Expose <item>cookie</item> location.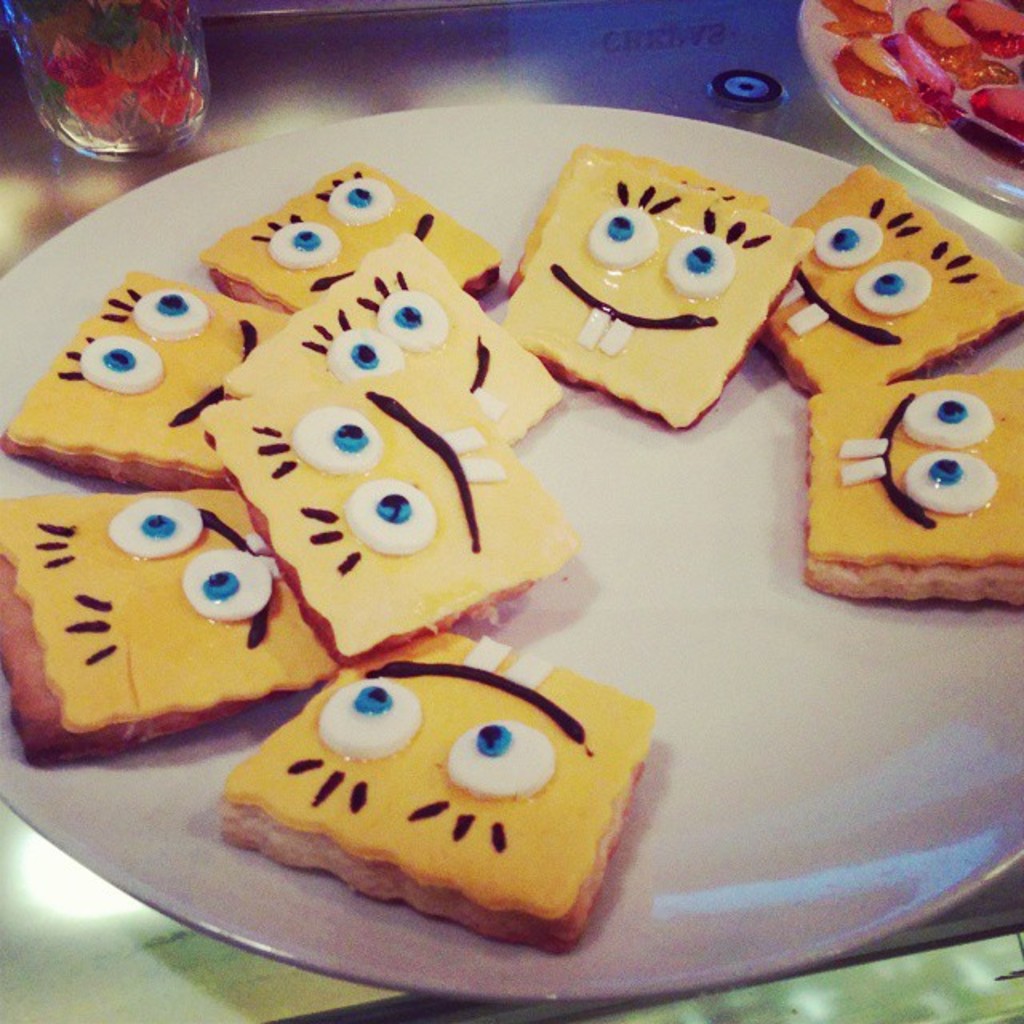
Exposed at box(502, 154, 816, 435).
